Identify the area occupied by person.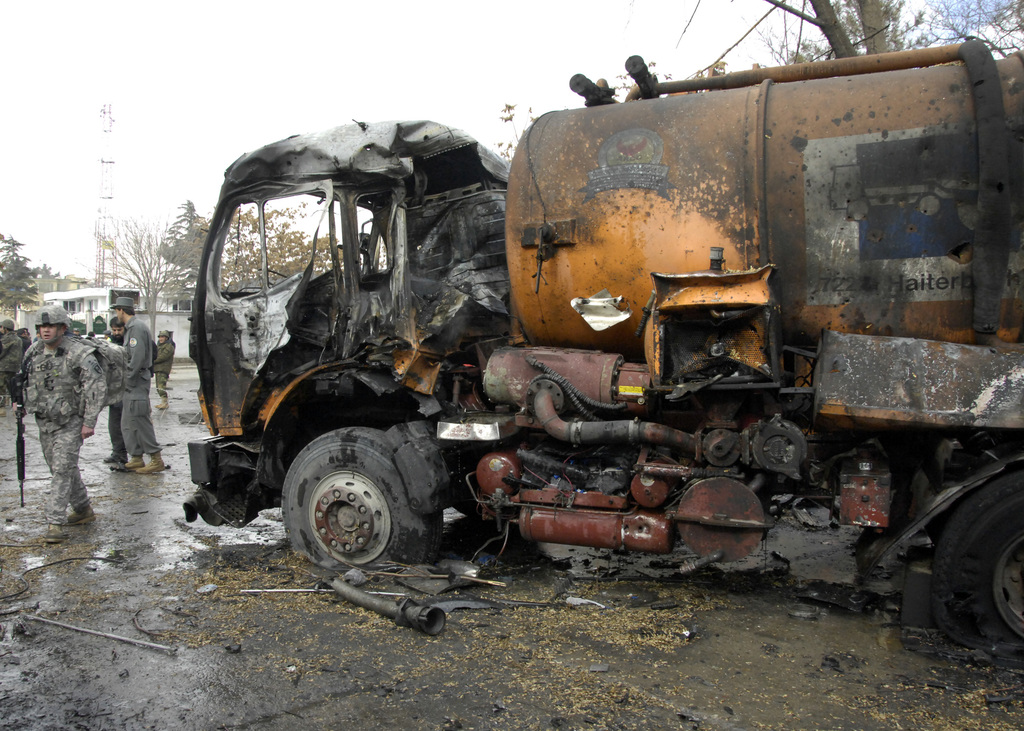
Area: <region>103, 315, 131, 465</region>.
